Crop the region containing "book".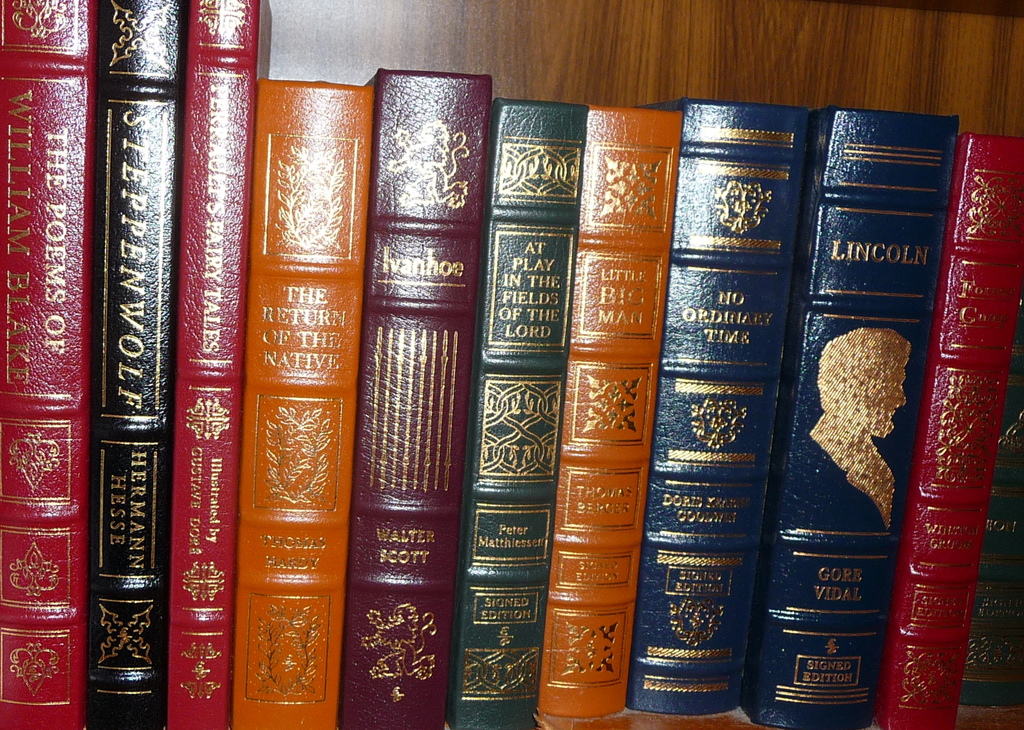
Crop region: 0,0,89,729.
